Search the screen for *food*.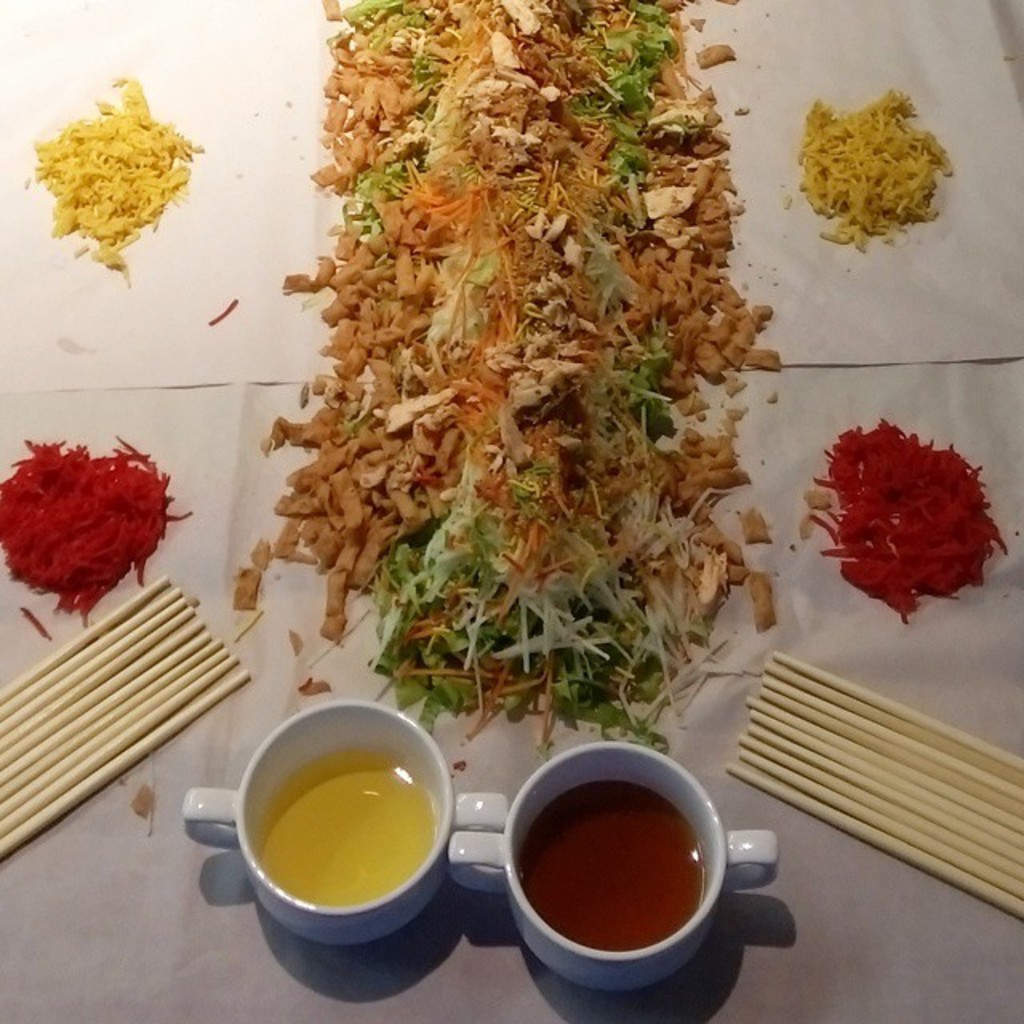
Found at rect(517, 779, 706, 955).
